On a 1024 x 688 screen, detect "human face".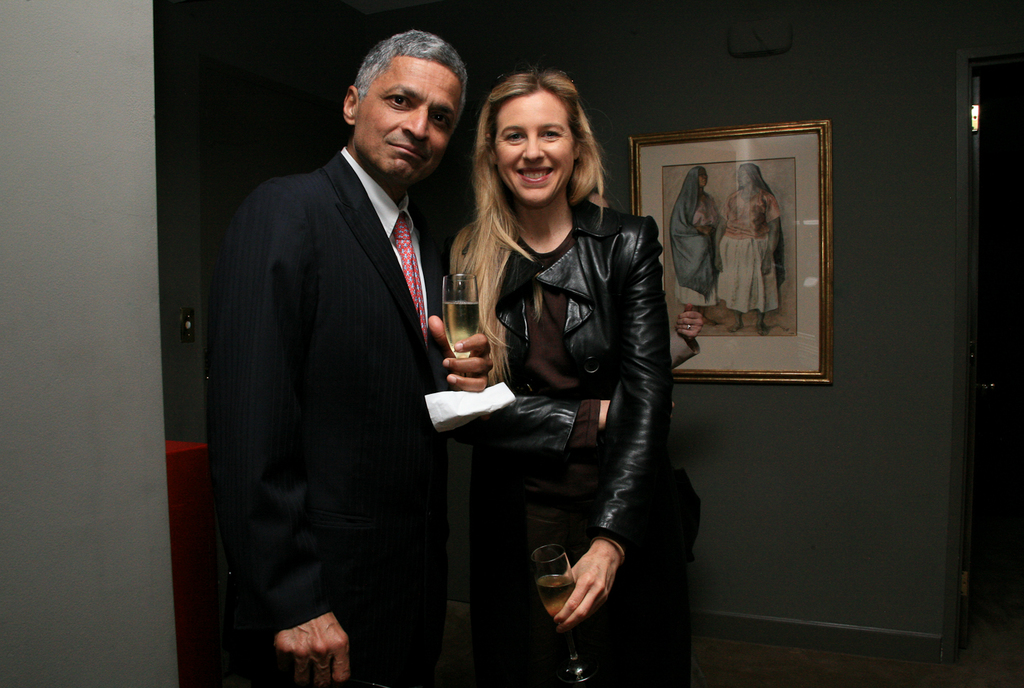
box(737, 166, 750, 186).
